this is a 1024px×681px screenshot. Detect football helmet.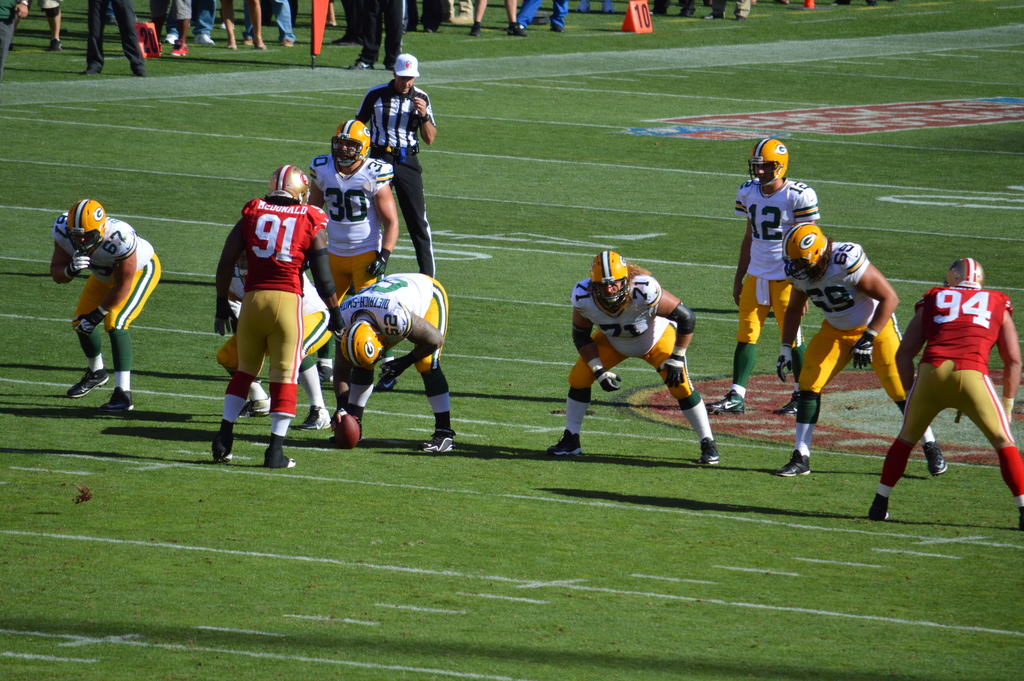
(342,324,381,371).
